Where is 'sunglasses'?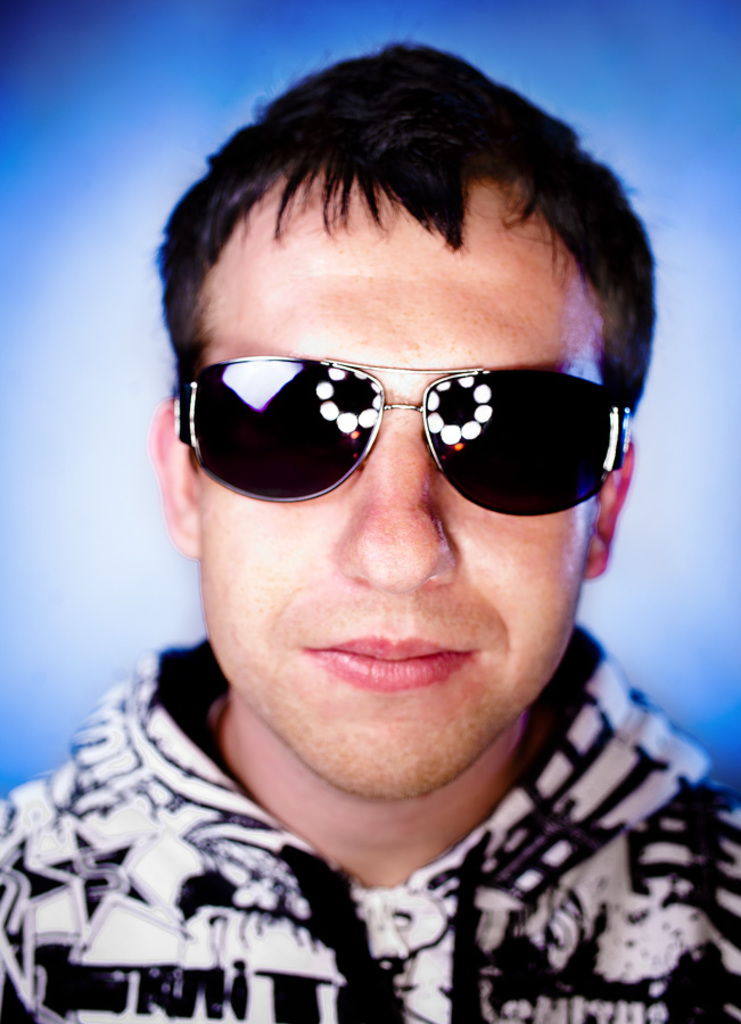
{"left": 179, "top": 355, "right": 634, "bottom": 518}.
